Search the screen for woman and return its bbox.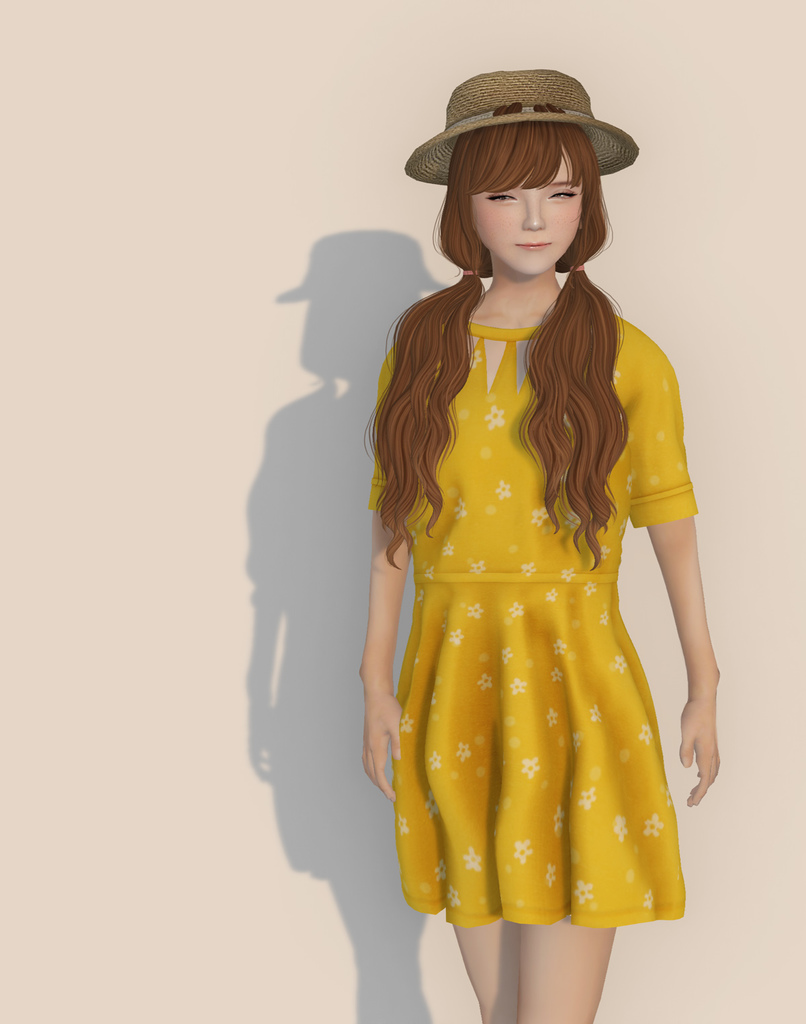
Found: locate(340, 15, 732, 1023).
